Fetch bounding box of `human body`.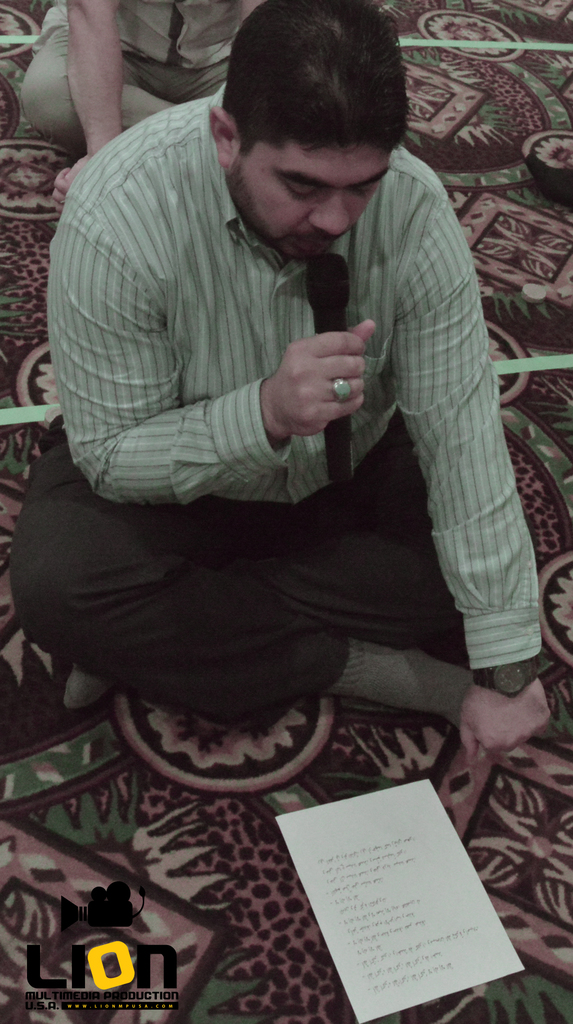
Bbox: select_region(20, 0, 252, 206).
